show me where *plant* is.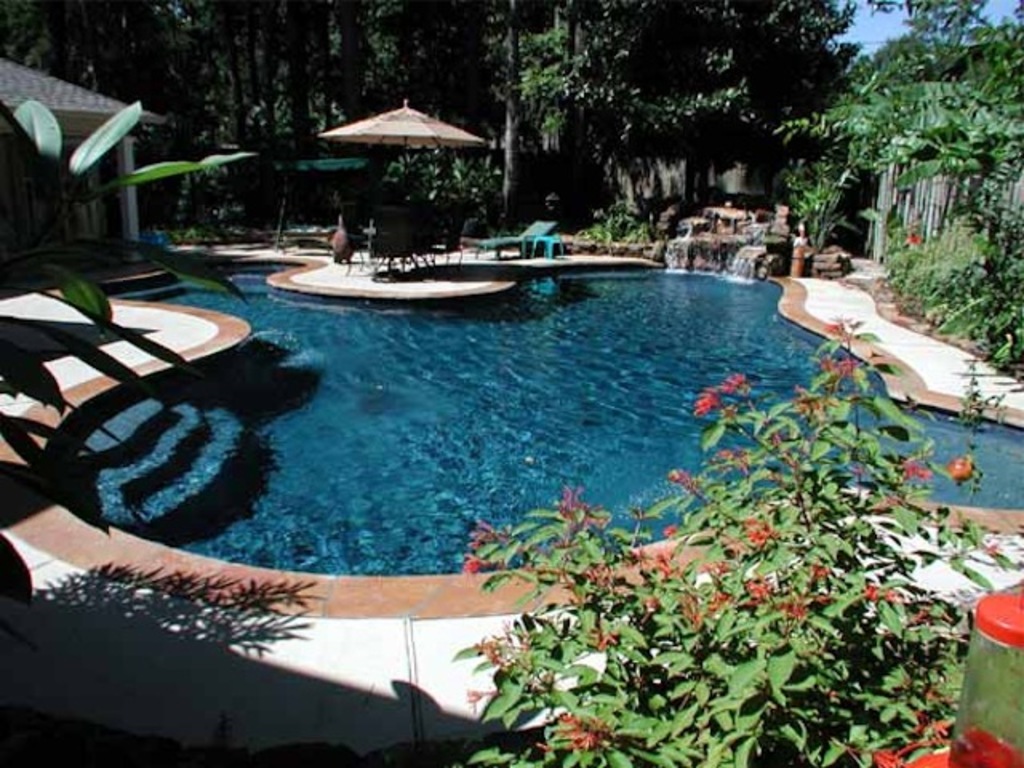
*plant* is at (378,139,510,235).
